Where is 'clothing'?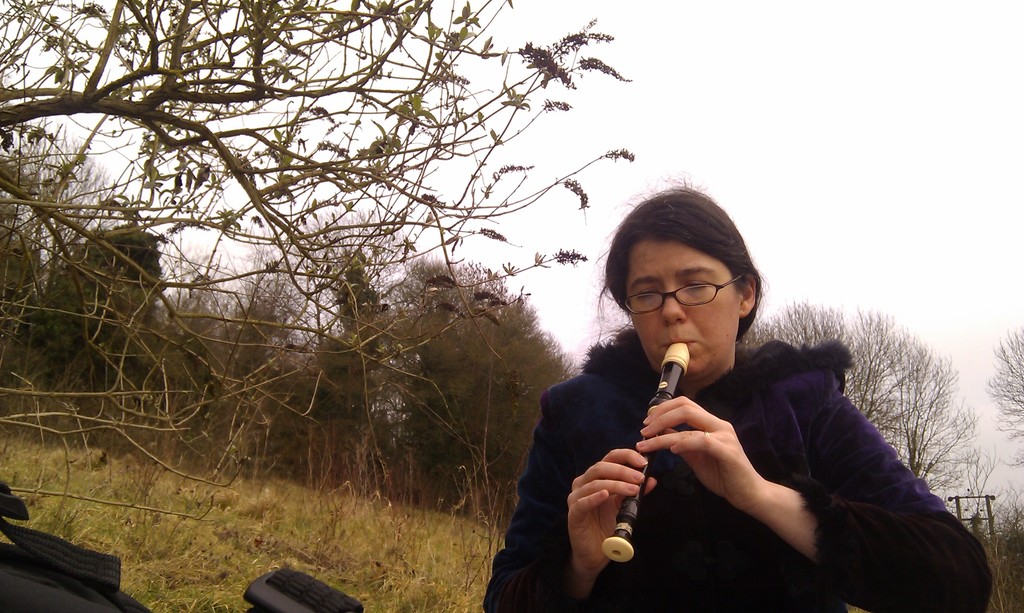
<bbox>524, 290, 959, 601</bbox>.
